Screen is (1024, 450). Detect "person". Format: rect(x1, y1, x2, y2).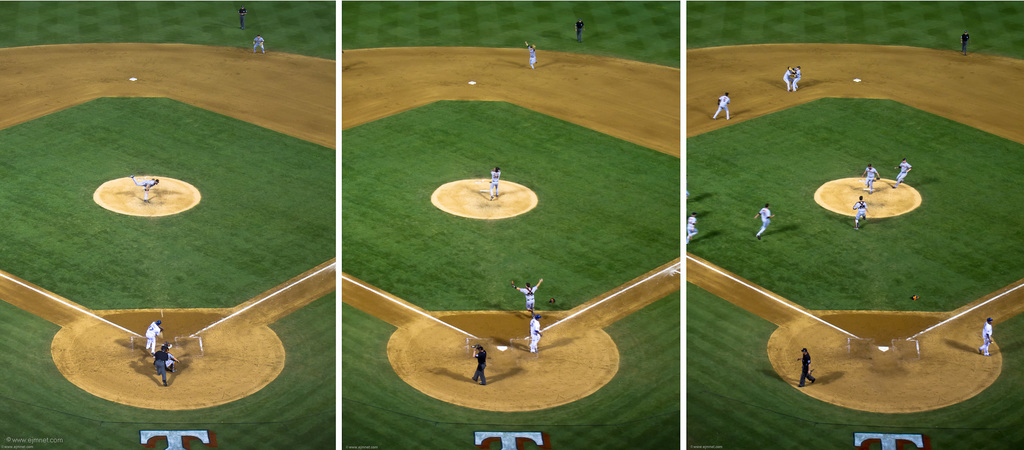
rect(487, 167, 506, 196).
